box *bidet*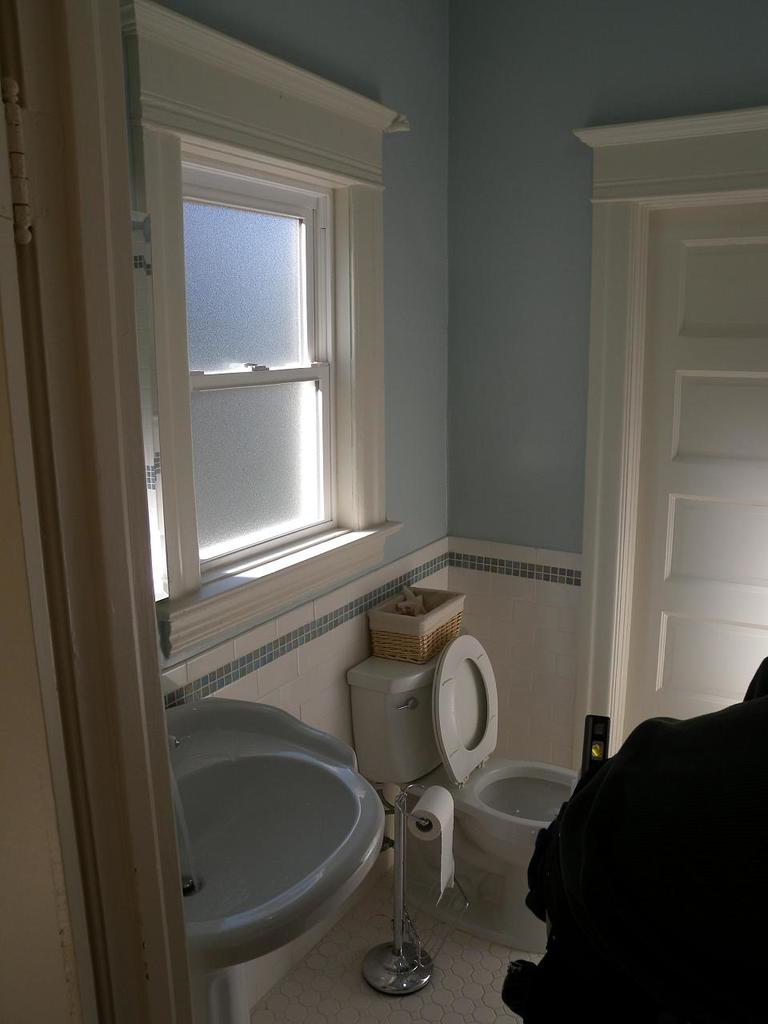
x1=452, y1=757, x2=576, y2=947
